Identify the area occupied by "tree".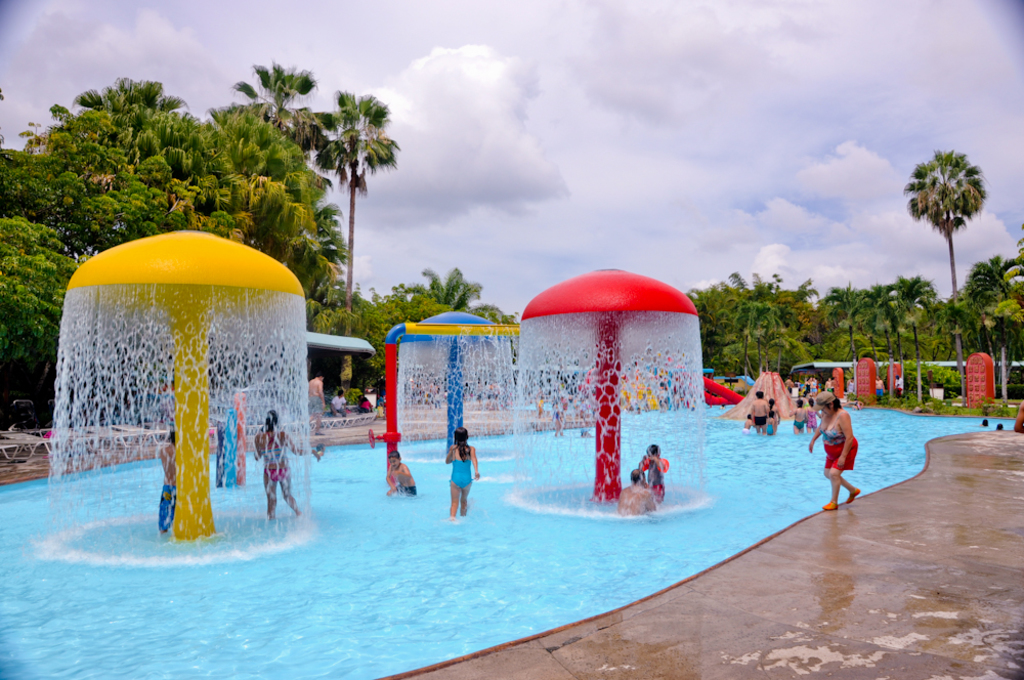
Area: 846, 277, 901, 355.
